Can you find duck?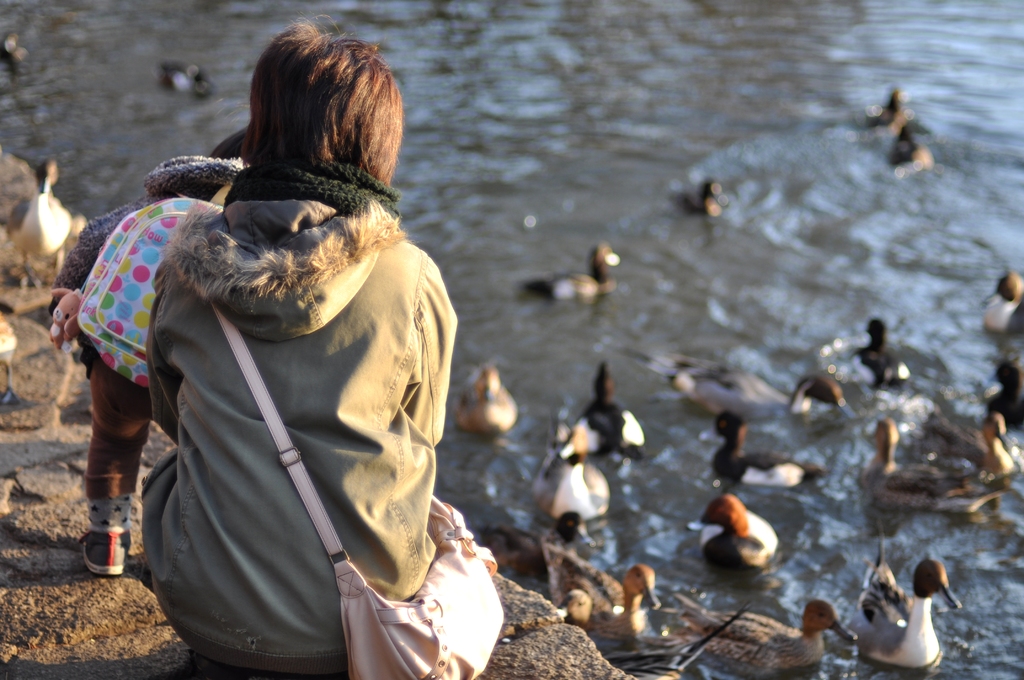
Yes, bounding box: {"left": 687, "top": 494, "right": 782, "bottom": 571}.
